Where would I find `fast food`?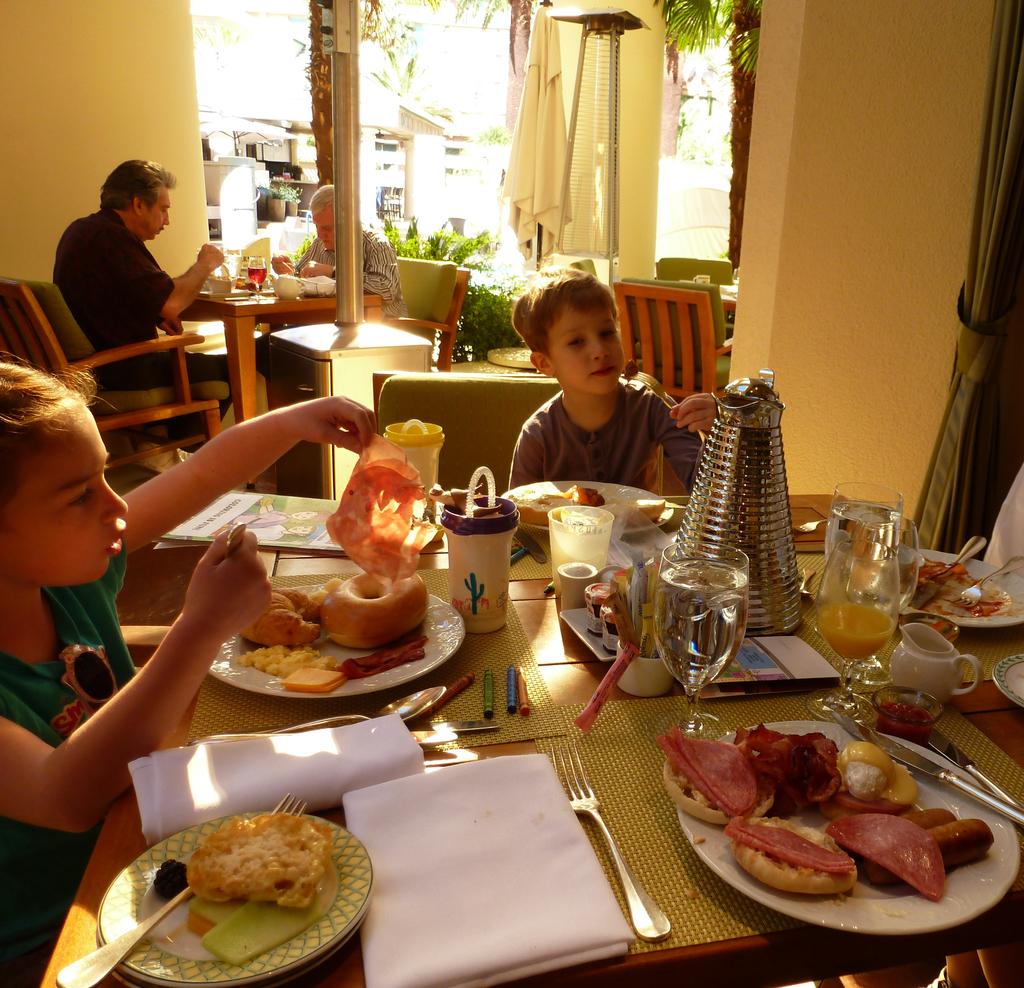
At (left=235, top=635, right=312, bottom=677).
